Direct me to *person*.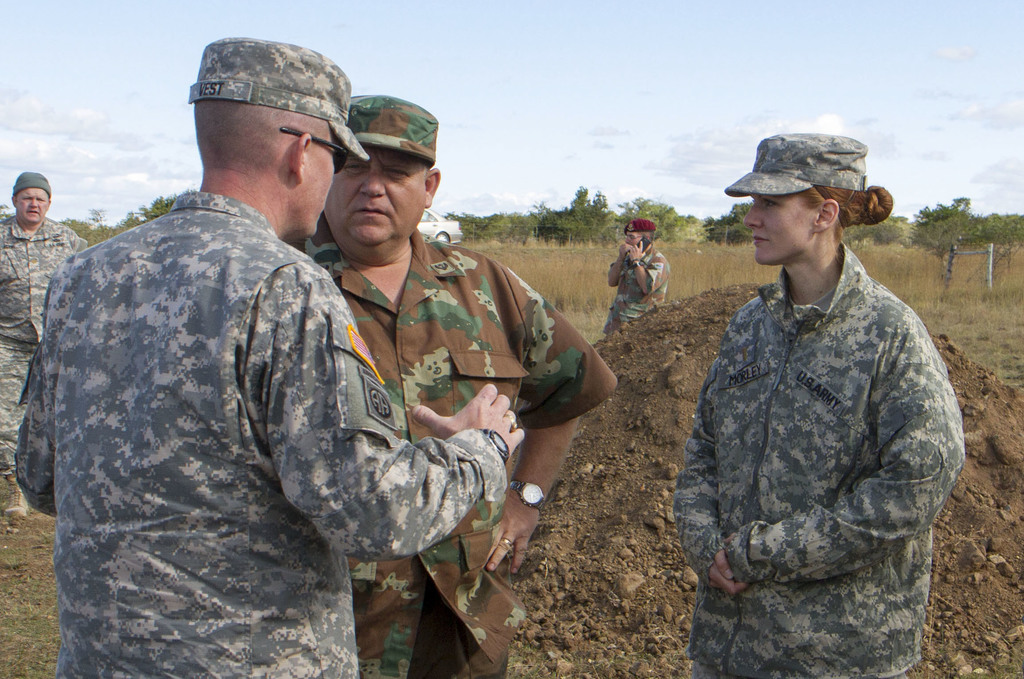
Direction: region(600, 216, 671, 333).
